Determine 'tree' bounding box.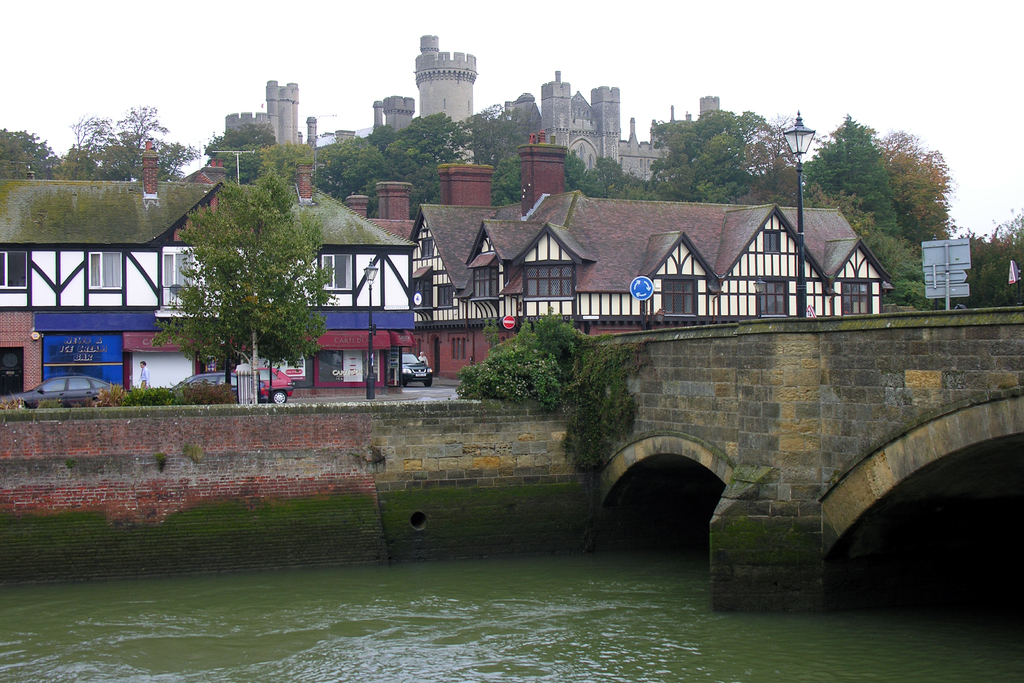
Determined: Rect(302, 126, 385, 201).
